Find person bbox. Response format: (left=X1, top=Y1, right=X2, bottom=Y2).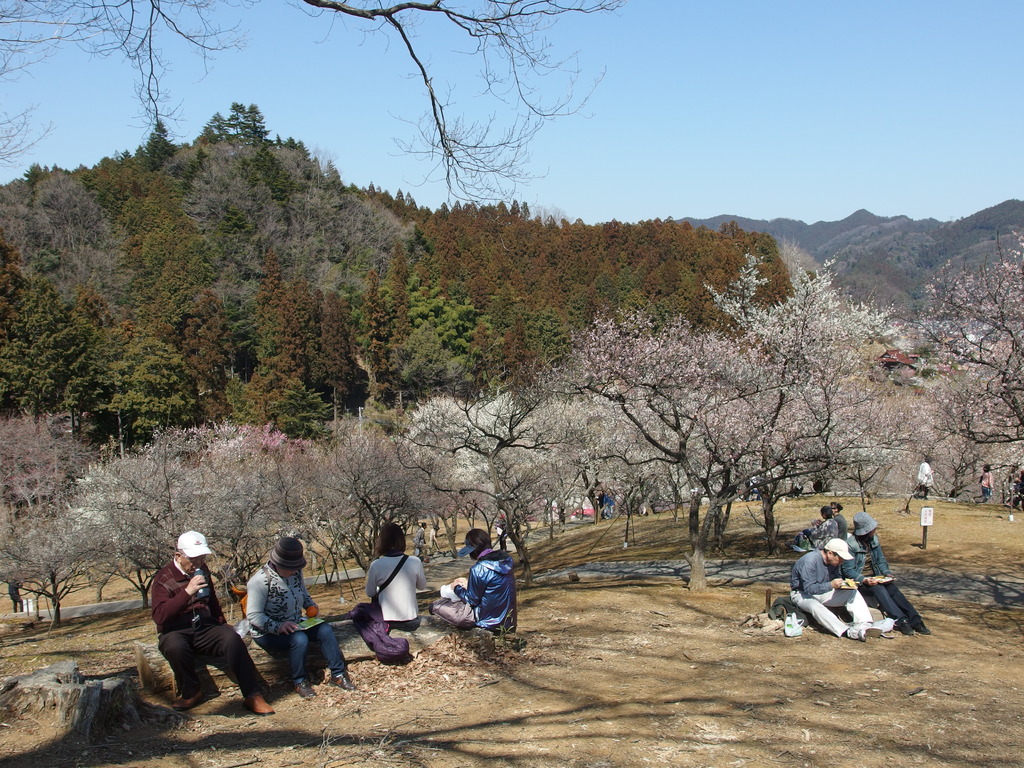
(left=1002, top=461, right=1020, bottom=501).
